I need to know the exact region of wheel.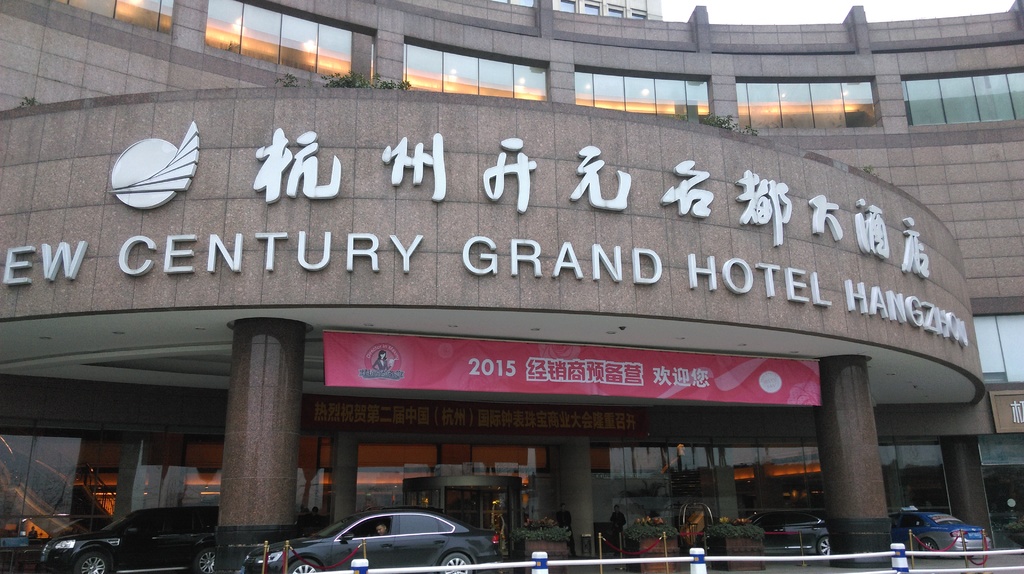
Region: (x1=922, y1=540, x2=934, y2=554).
